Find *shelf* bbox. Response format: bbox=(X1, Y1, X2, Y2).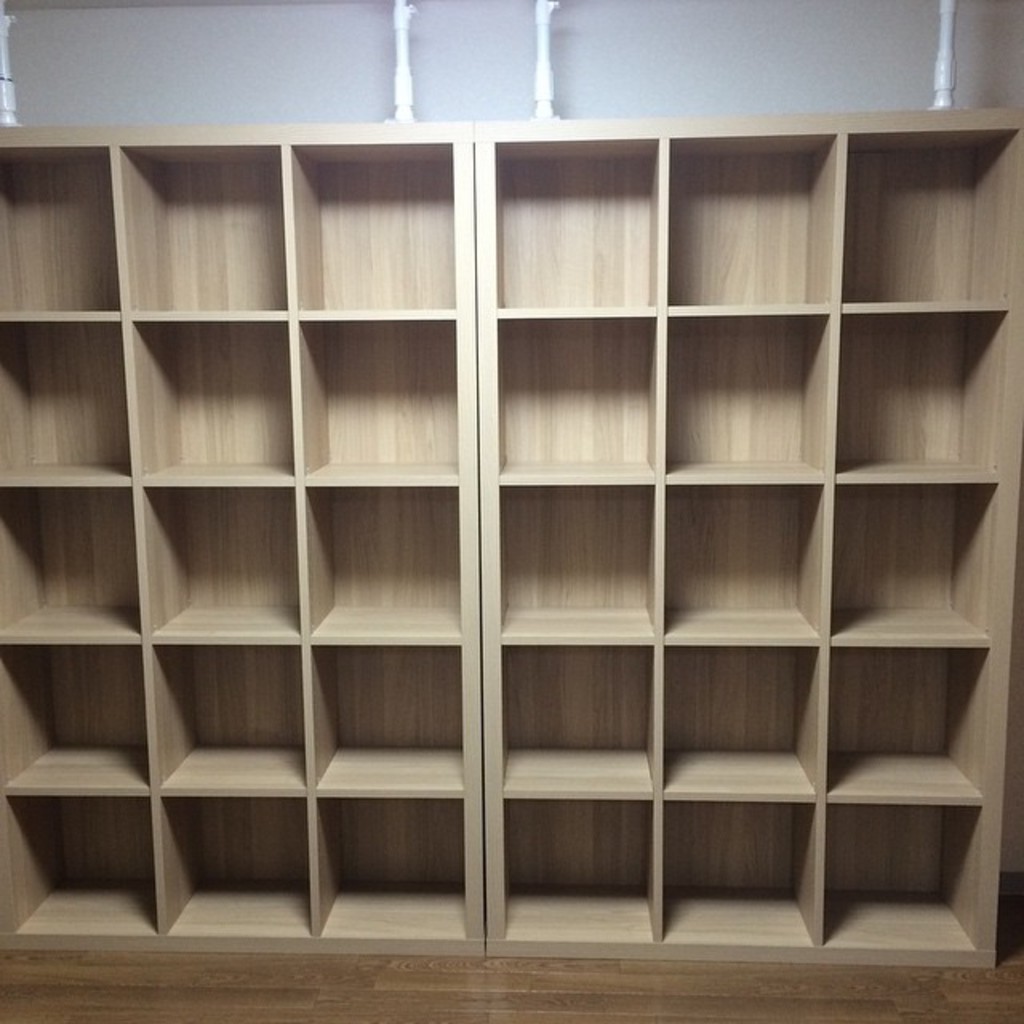
bbox=(0, 510, 138, 606).
